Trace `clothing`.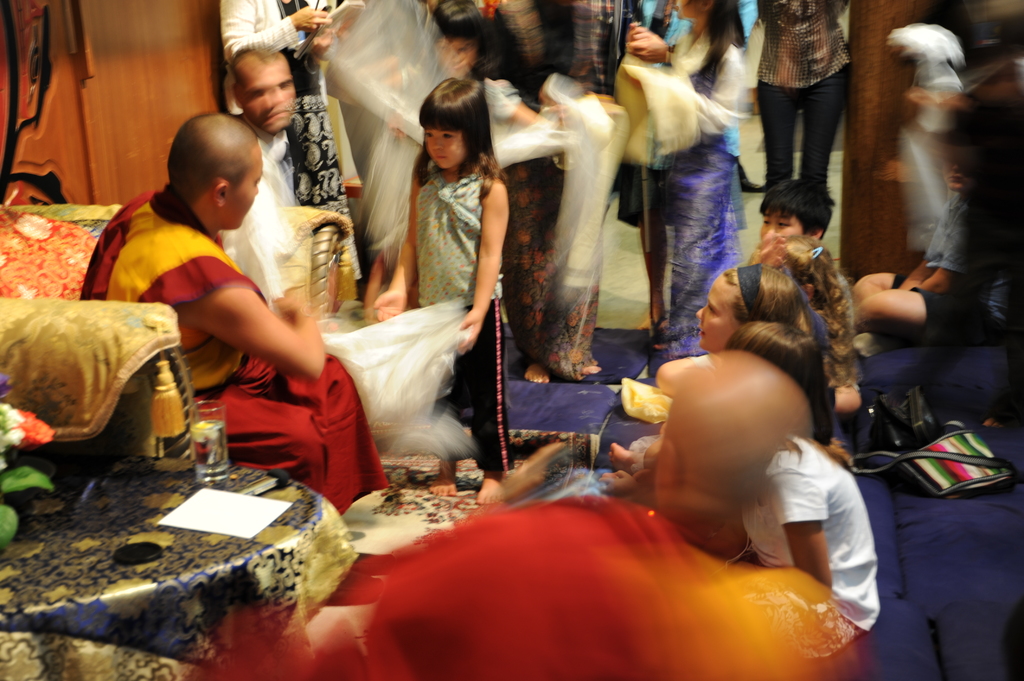
Traced to pyautogui.locateOnScreen(918, 180, 1023, 349).
